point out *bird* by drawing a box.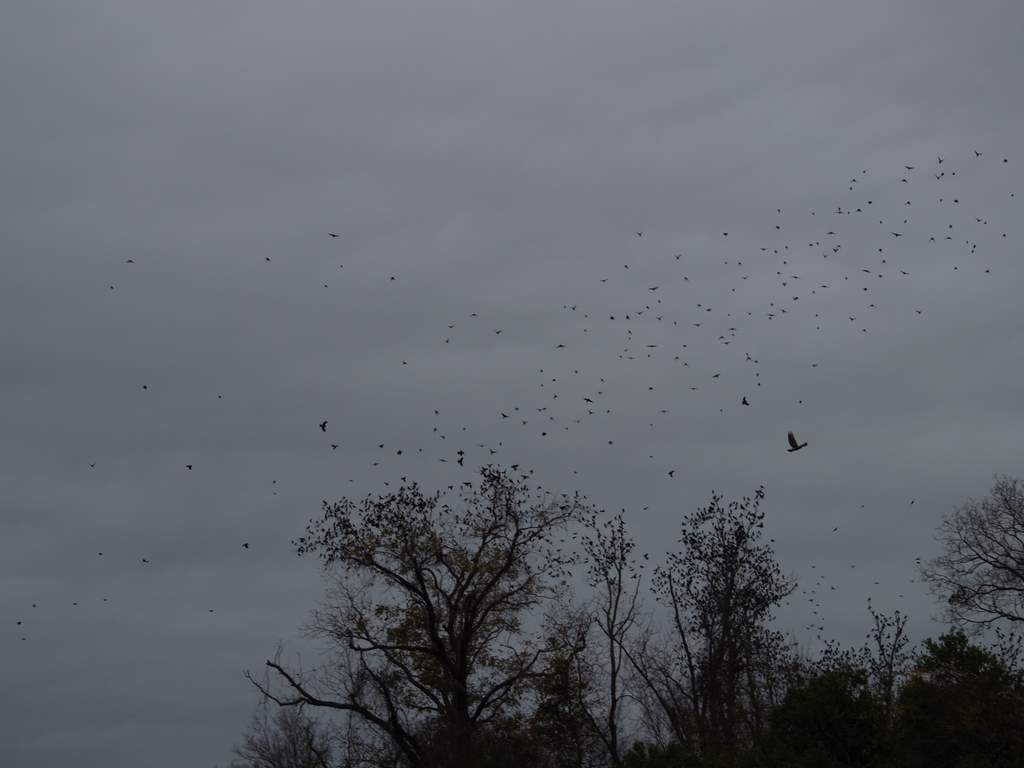
x1=786 y1=431 x2=811 y2=453.
